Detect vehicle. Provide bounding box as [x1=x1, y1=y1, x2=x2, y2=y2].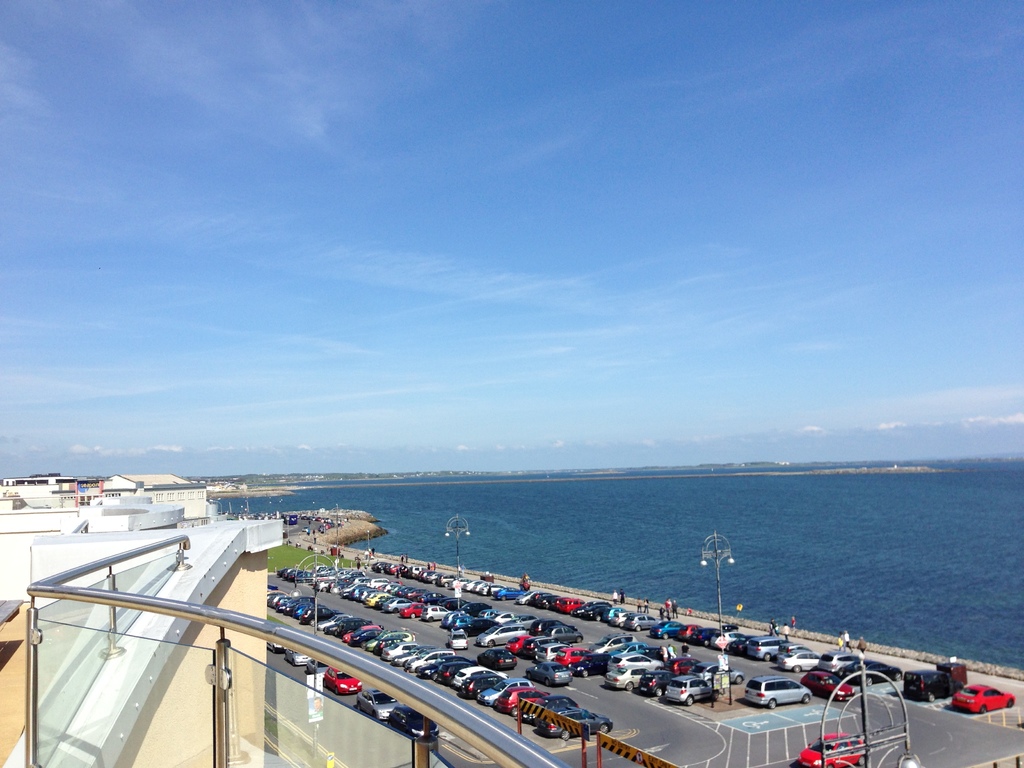
[x1=286, y1=646, x2=316, y2=668].
